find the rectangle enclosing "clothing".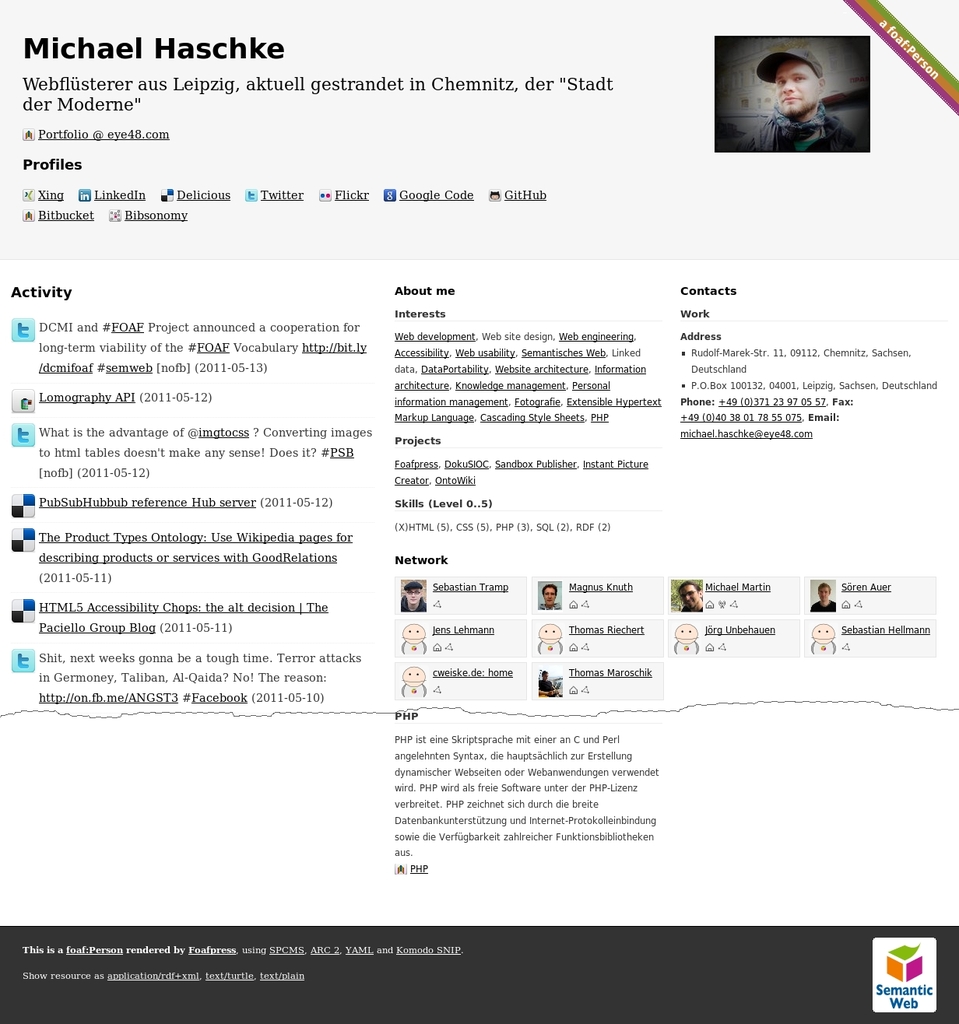
x1=402 y1=596 x2=426 y2=610.
